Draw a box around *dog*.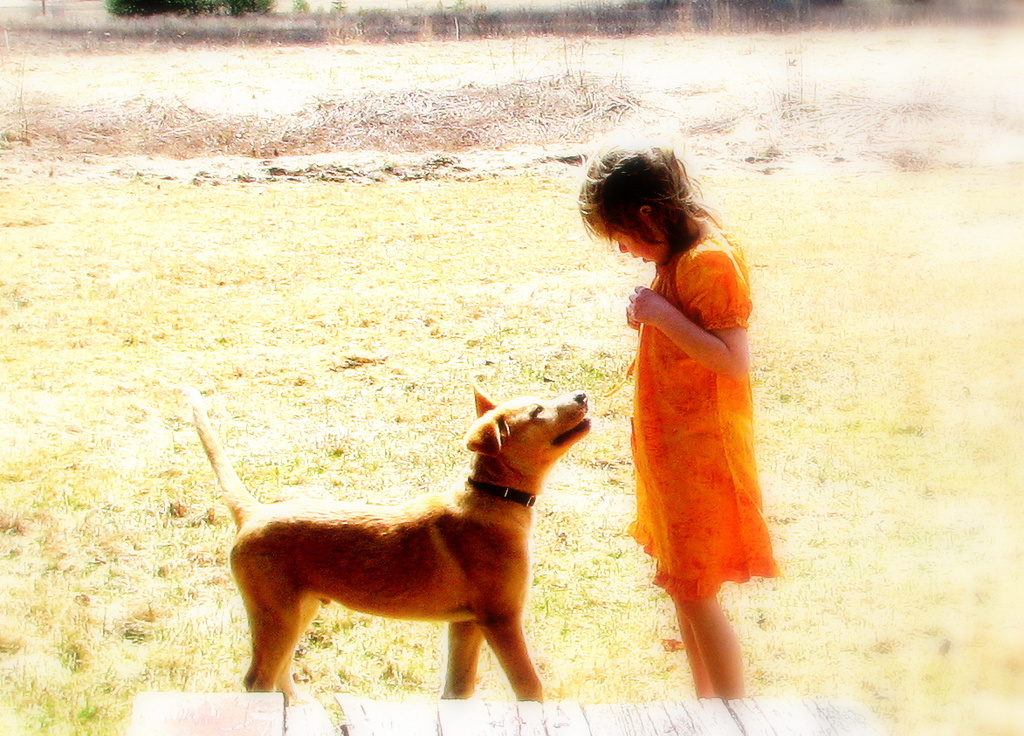
crop(186, 382, 594, 706).
